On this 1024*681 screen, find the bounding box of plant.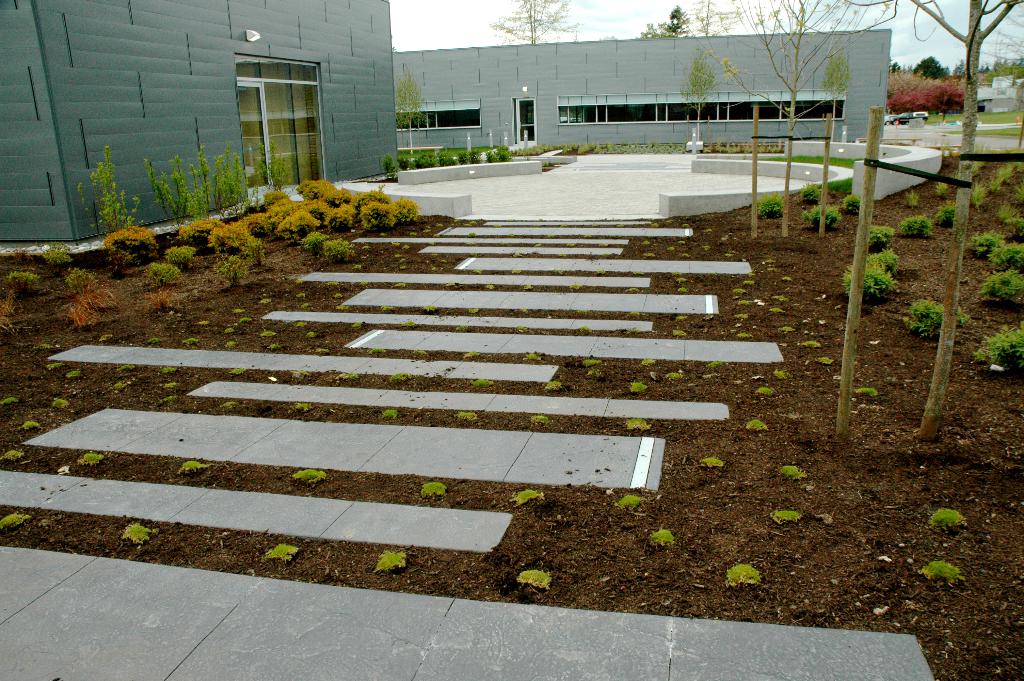
Bounding box: bbox(982, 274, 1023, 299).
